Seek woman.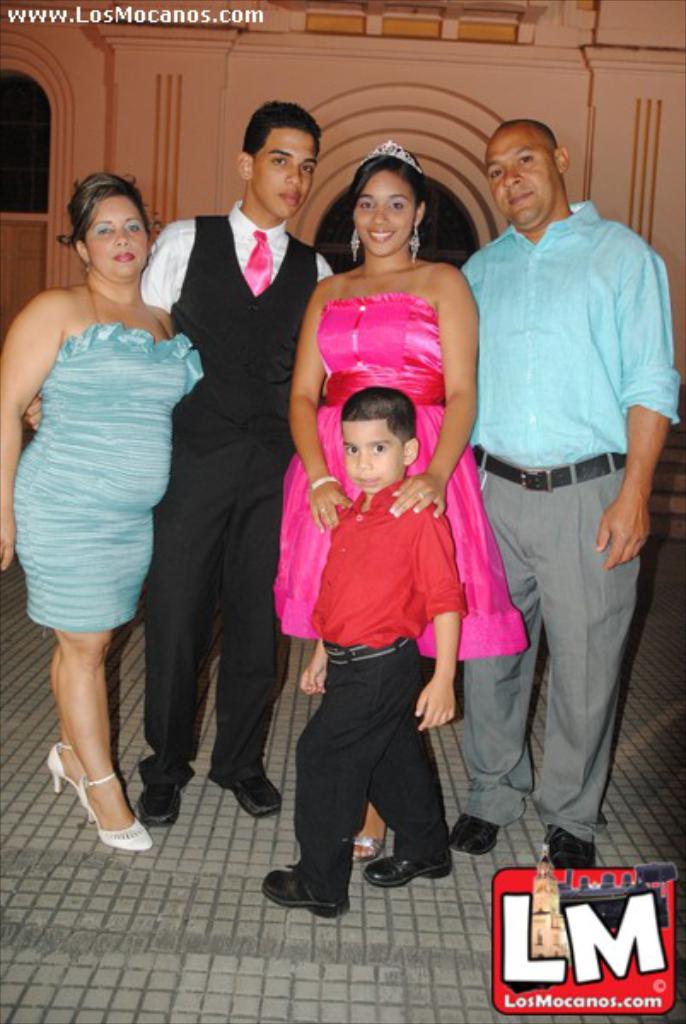
left=273, top=155, right=527, bottom=869.
